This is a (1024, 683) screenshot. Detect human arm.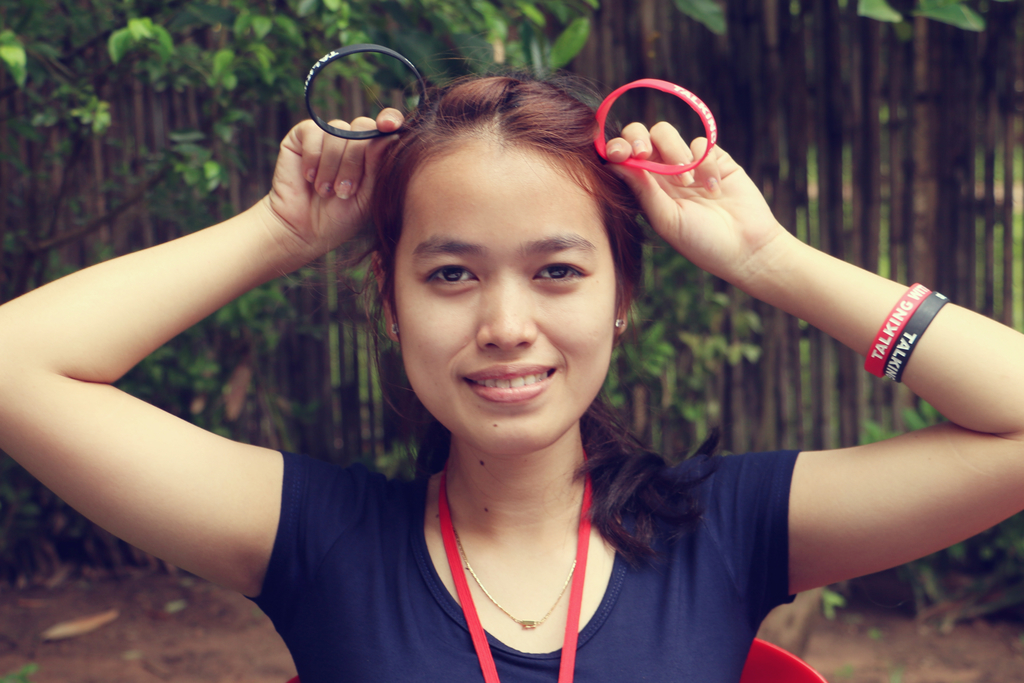
crop(41, 130, 335, 640).
